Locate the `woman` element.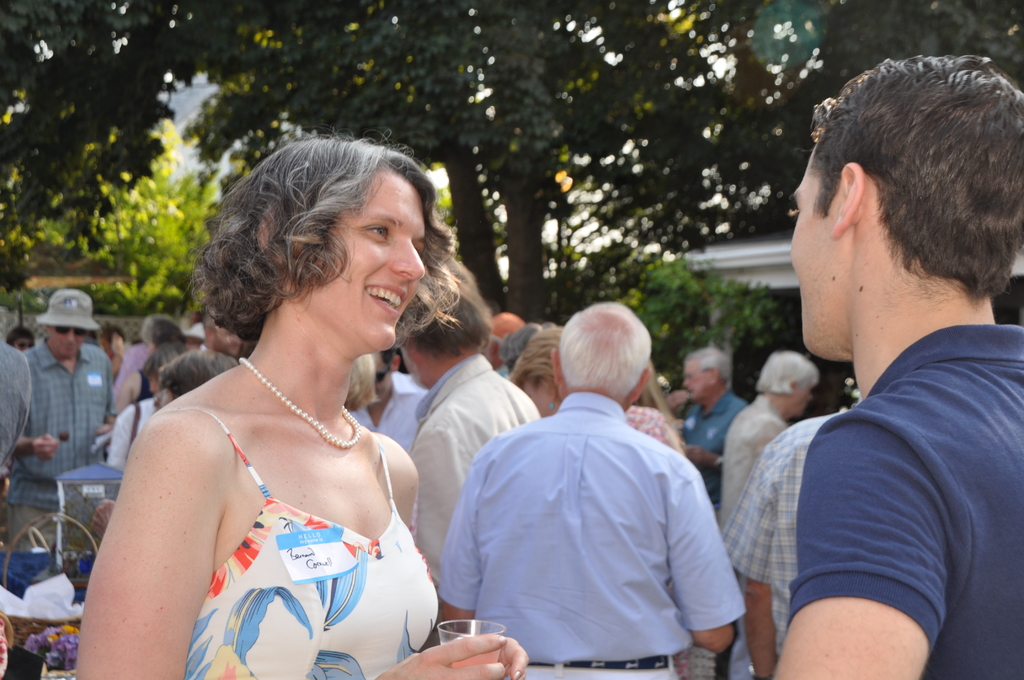
Element bbox: 70,130,472,679.
